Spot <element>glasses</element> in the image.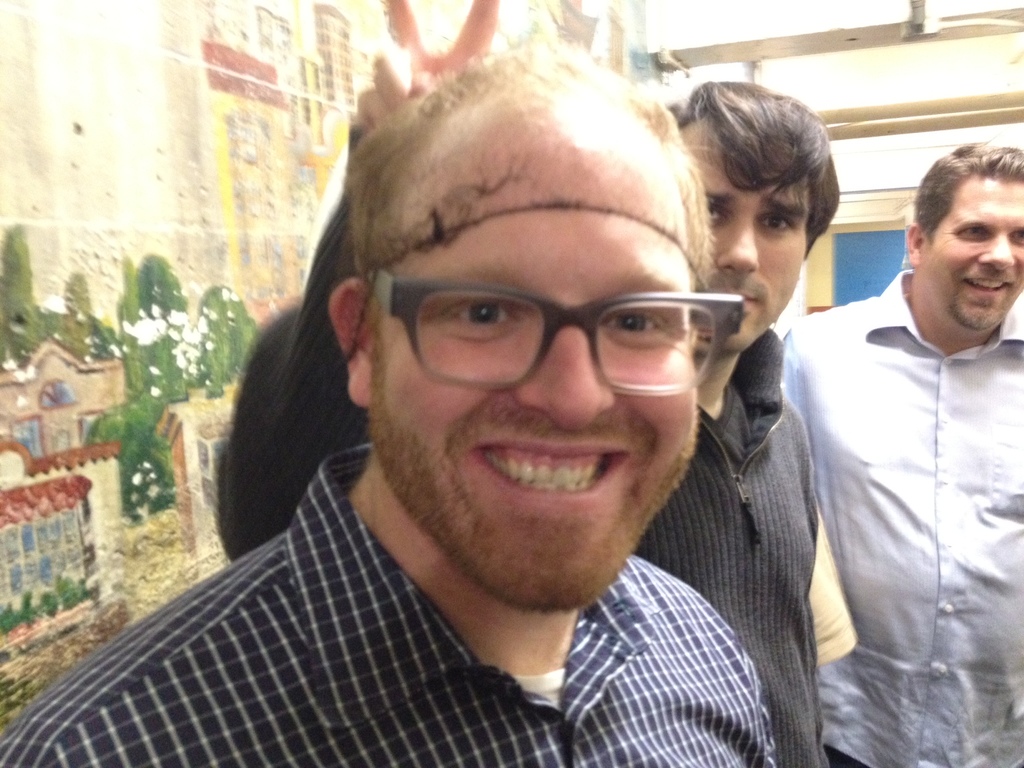
<element>glasses</element> found at locate(348, 256, 750, 397).
